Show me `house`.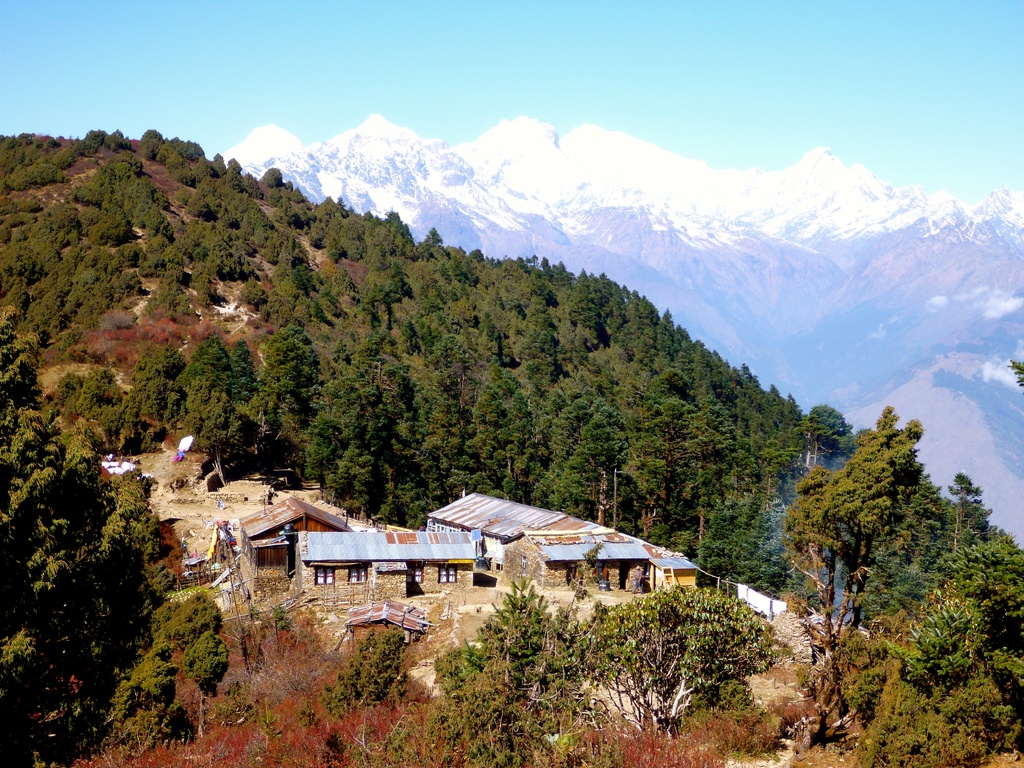
`house` is here: bbox=(294, 522, 481, 597).
